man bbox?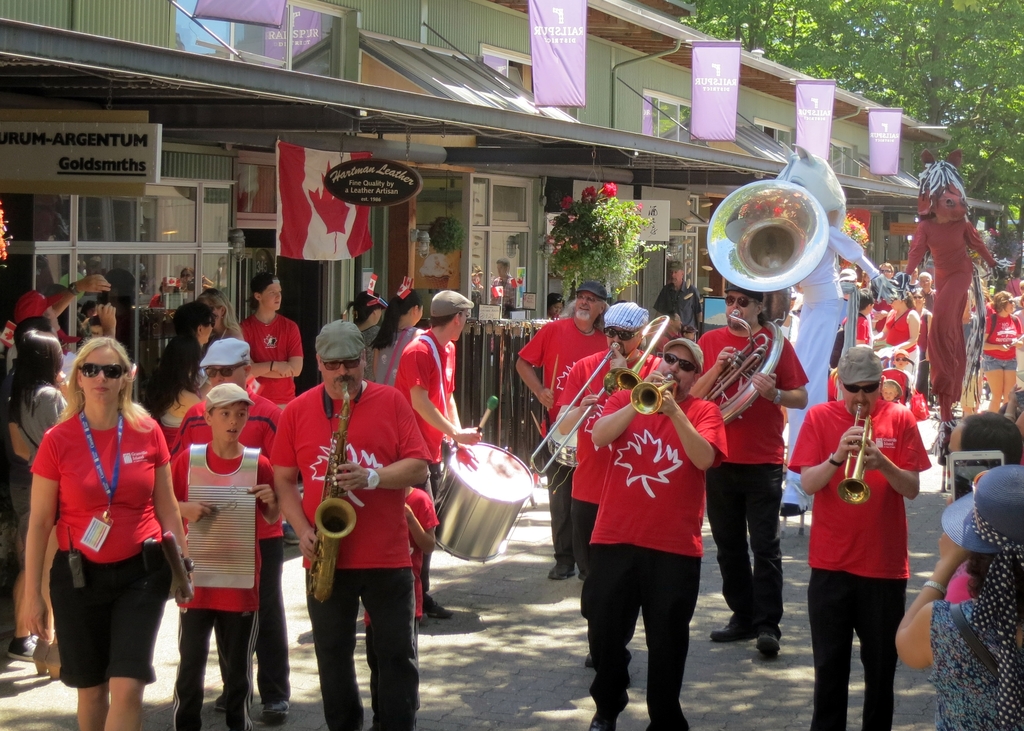
<bbox>169, 336, 285, 722</bbox>
